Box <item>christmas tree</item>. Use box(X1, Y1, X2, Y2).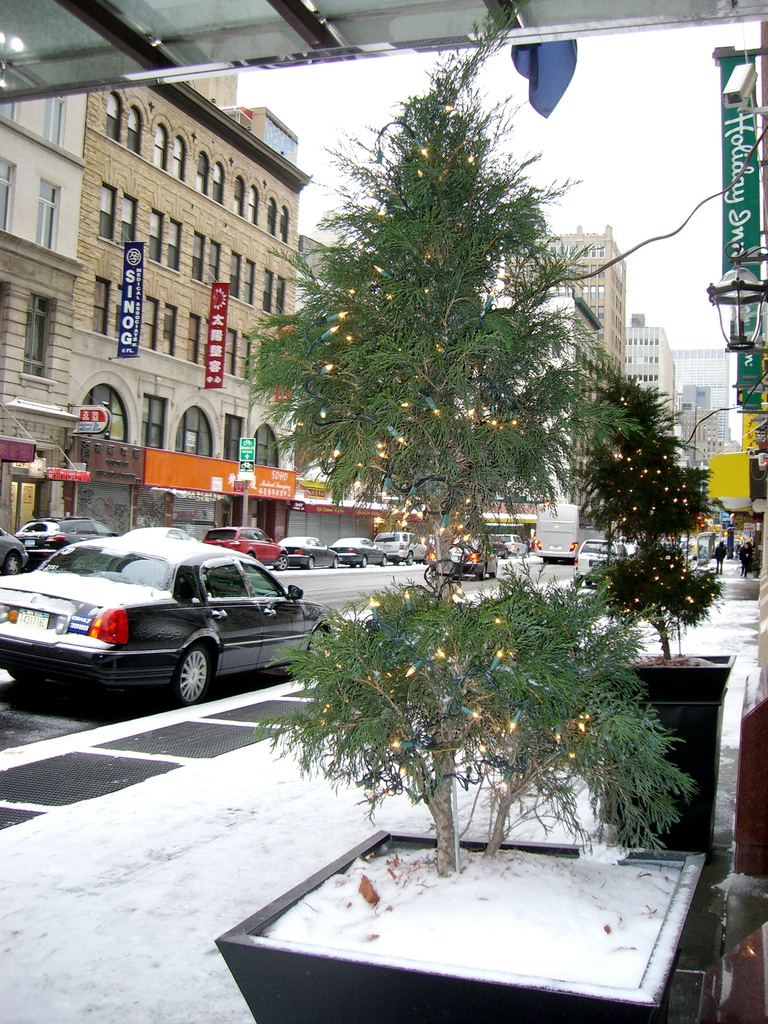
box(573, 367, 716, 650).
